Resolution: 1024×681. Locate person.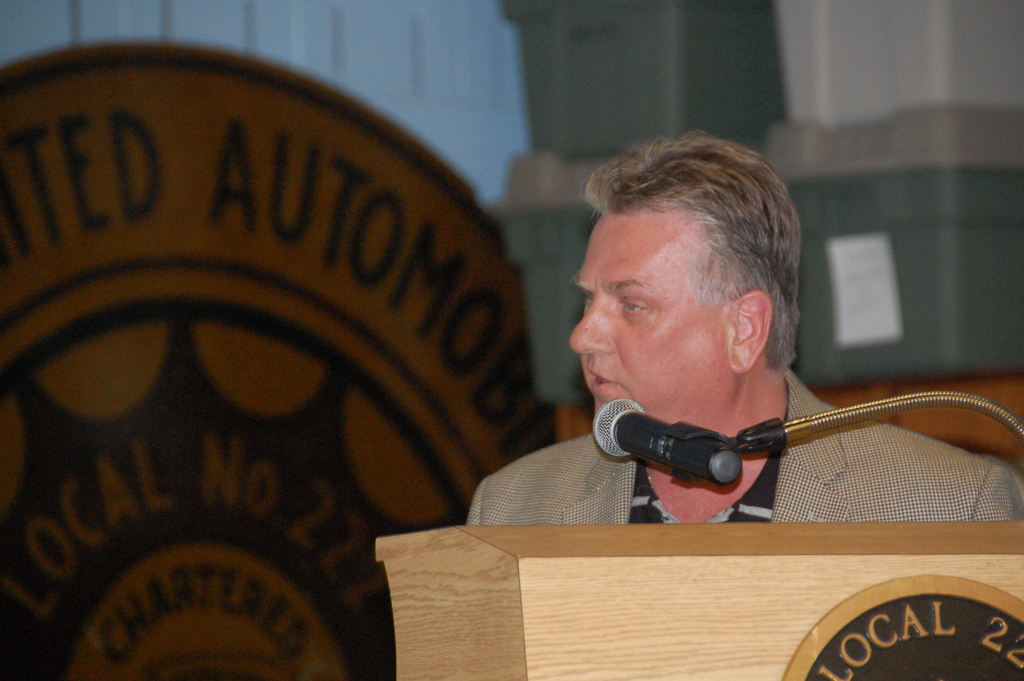
<region>516, 170, 981, 552</region>.
